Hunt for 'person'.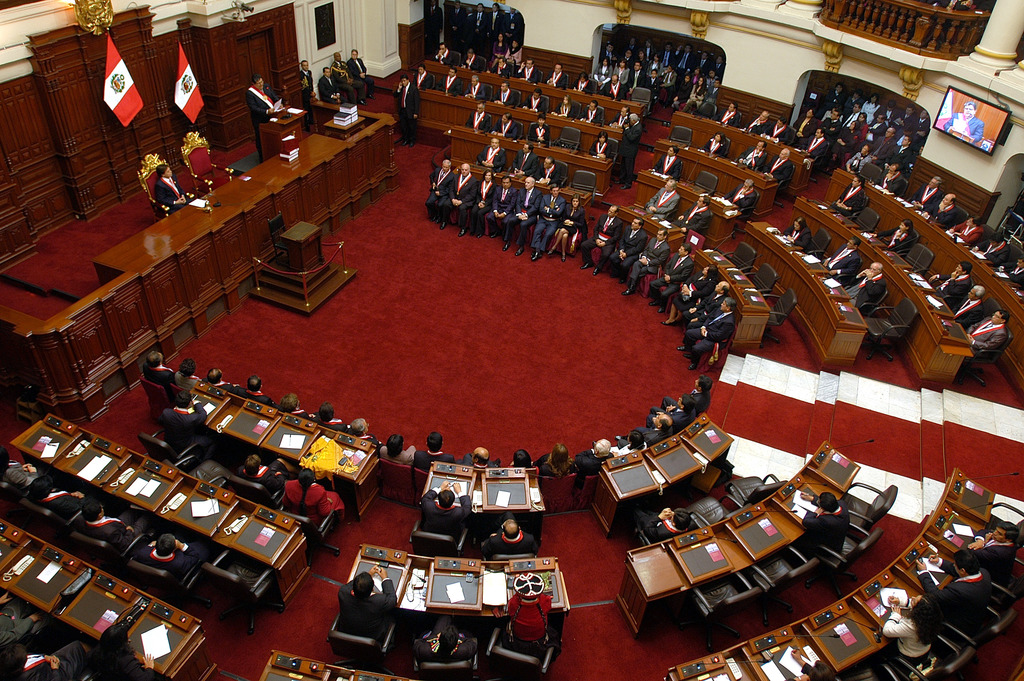
Hunted down at <box>159,388,211,455</box>.
